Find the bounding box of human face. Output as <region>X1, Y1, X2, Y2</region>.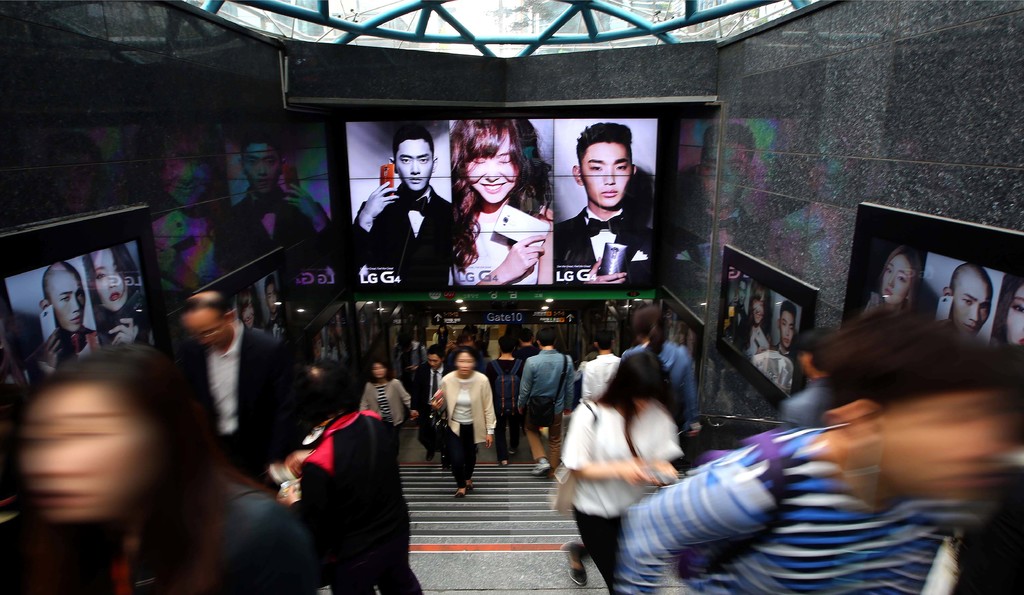
<region>776, 313, 795, 352</region>.
